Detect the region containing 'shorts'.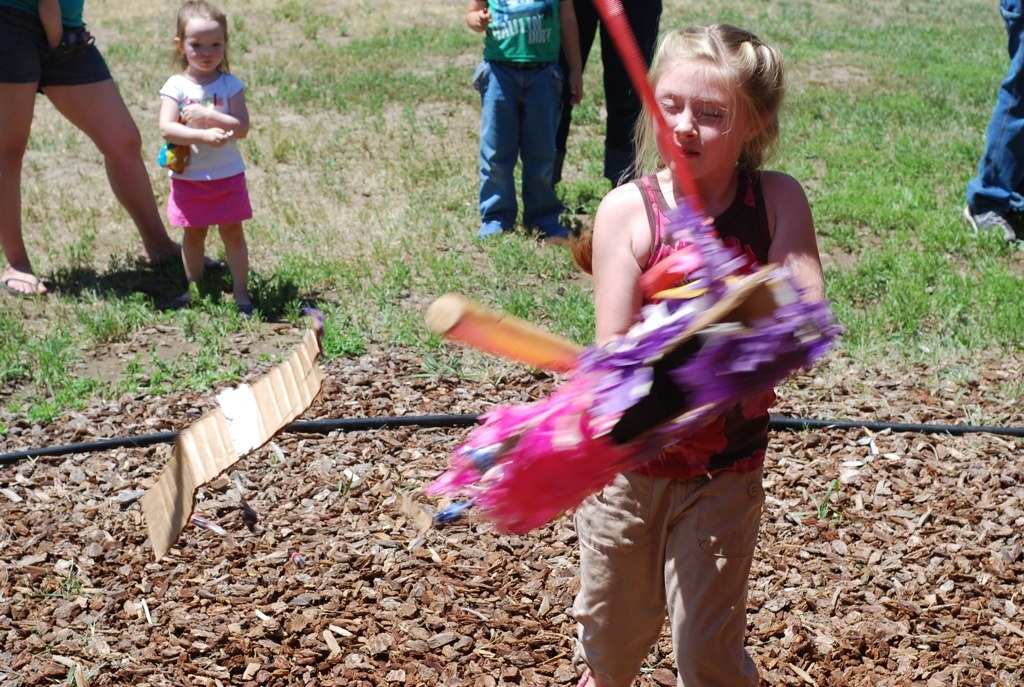
[0,13,110,97].
